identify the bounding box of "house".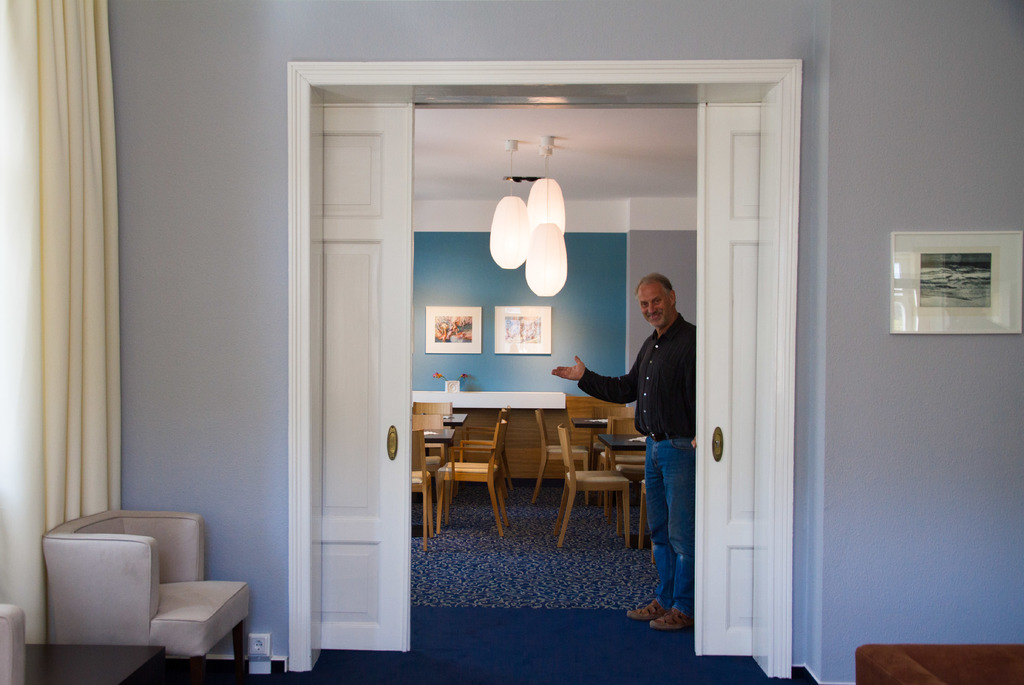
BBox(1, 3, 1023, 684).
